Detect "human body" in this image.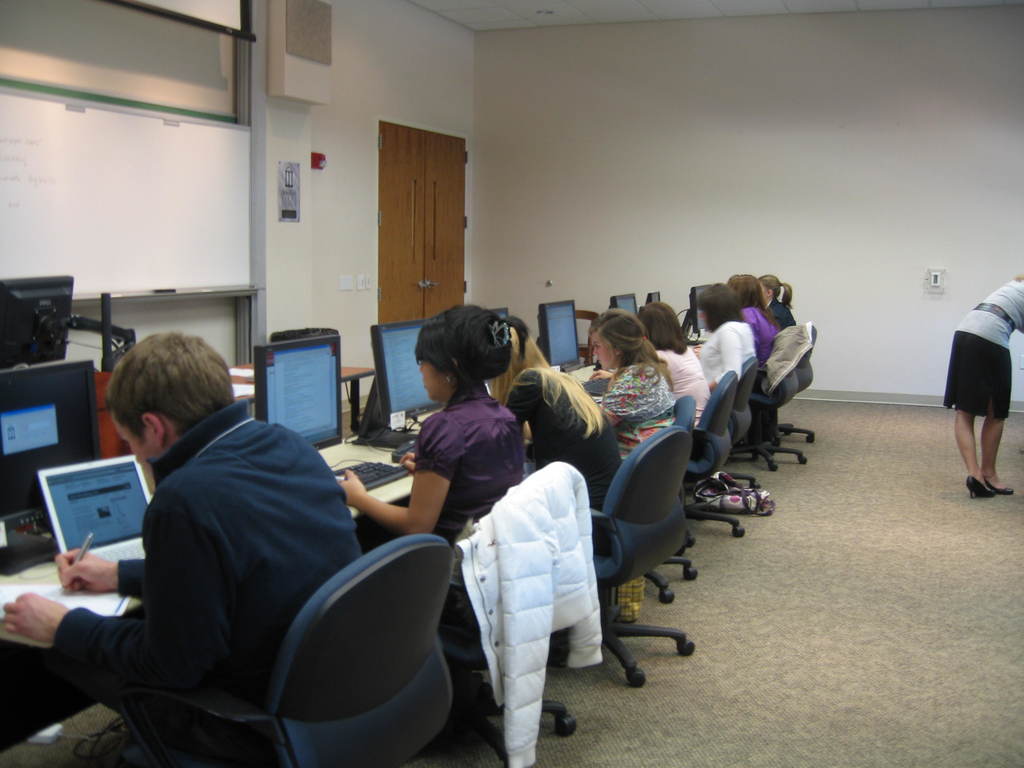
Detection: crop(697, 281, 756, 391).
